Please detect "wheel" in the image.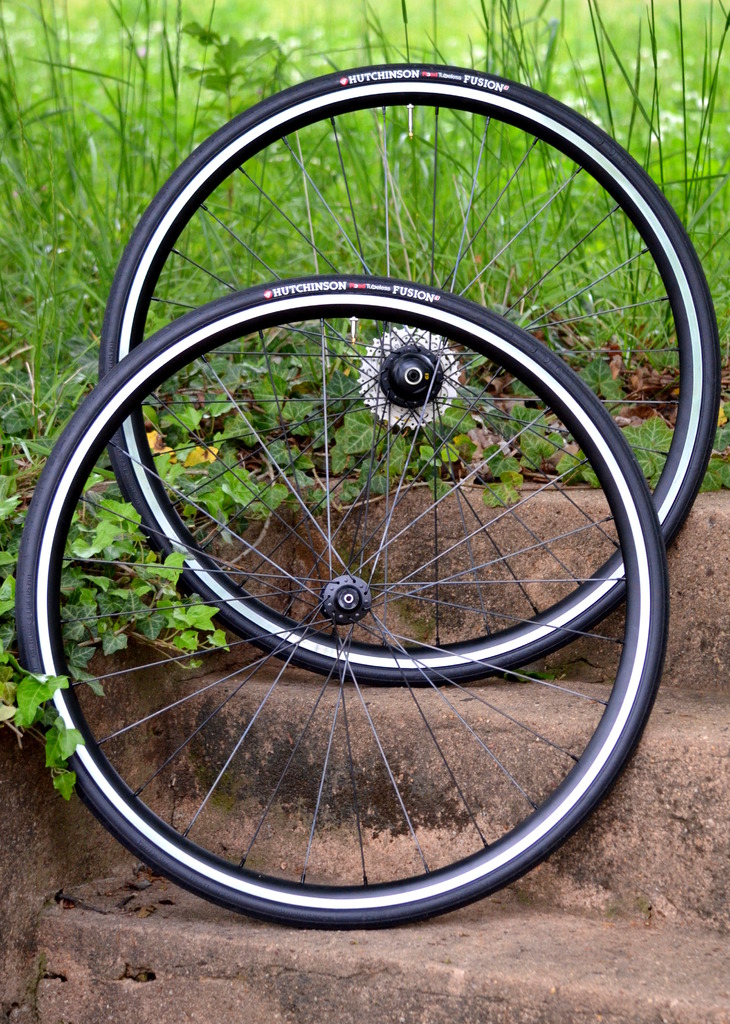
101/62/719/688.
